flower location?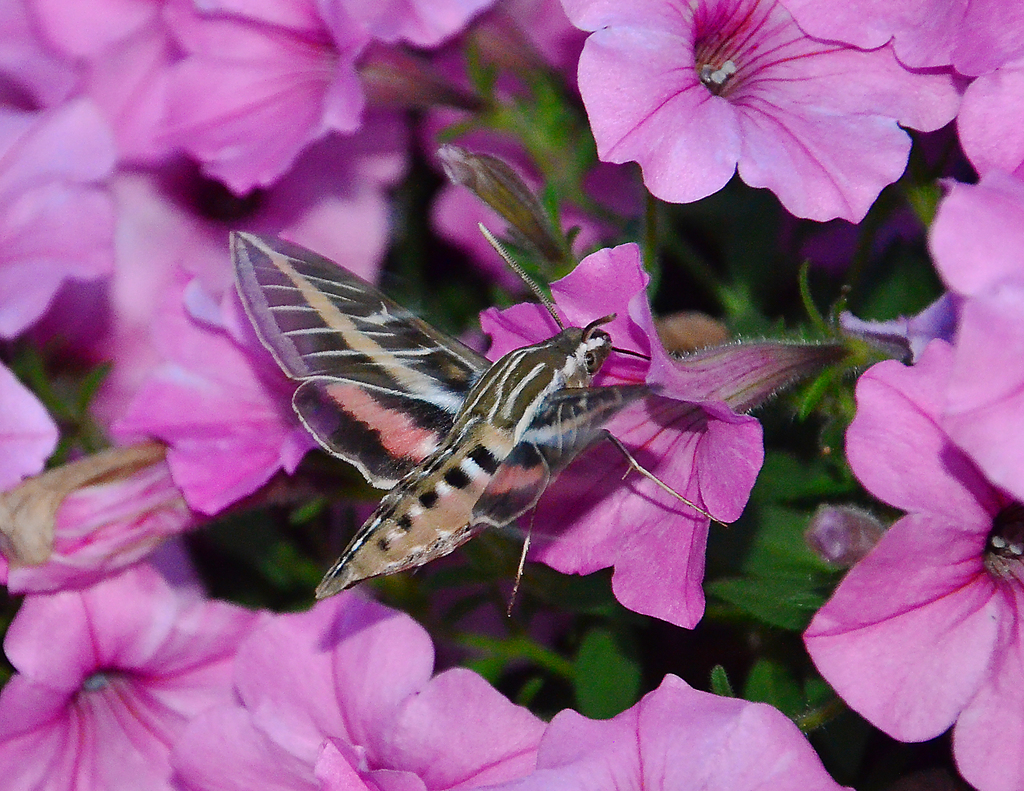
561:5:941:218
